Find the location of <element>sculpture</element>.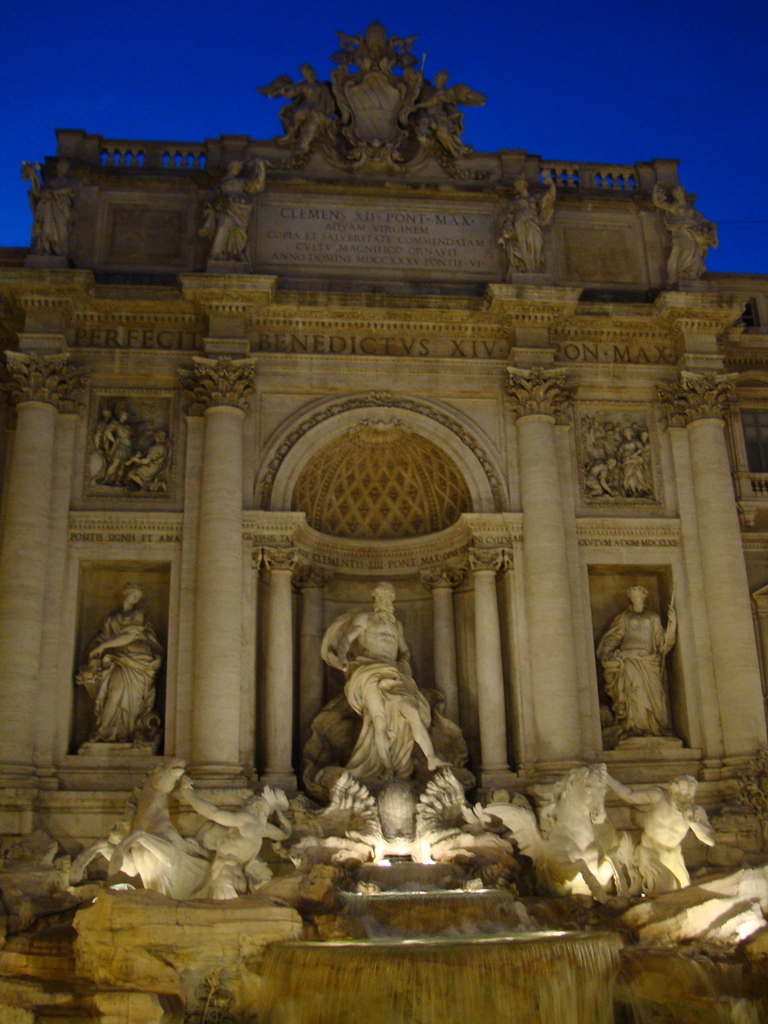
Location: region(83, 591, 147, 741).
